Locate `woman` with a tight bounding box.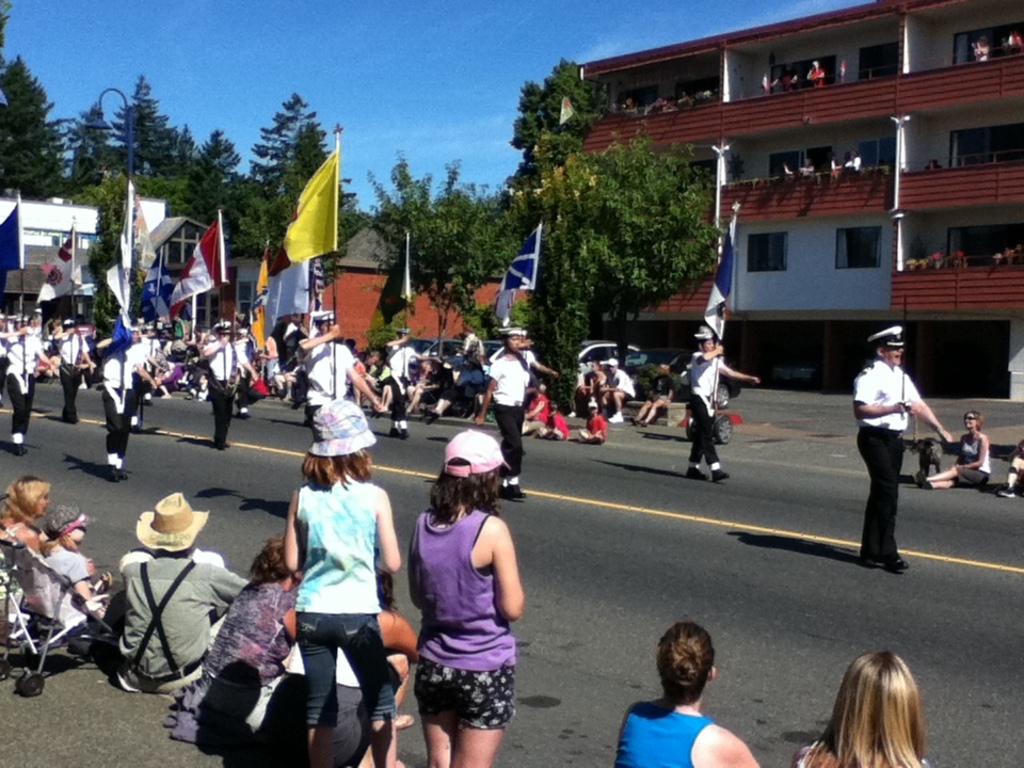
bbox=[1, 476, 48, 608].
